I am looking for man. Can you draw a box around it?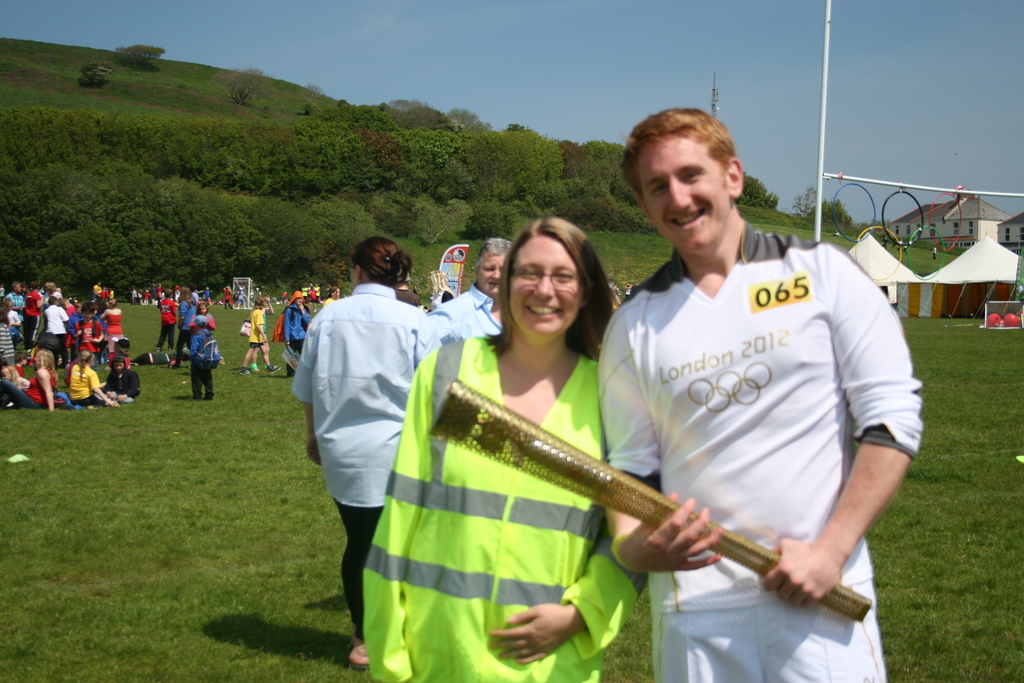
Sure, the bounding box is <bbox>606, 109, 919, 682</bbox>.
